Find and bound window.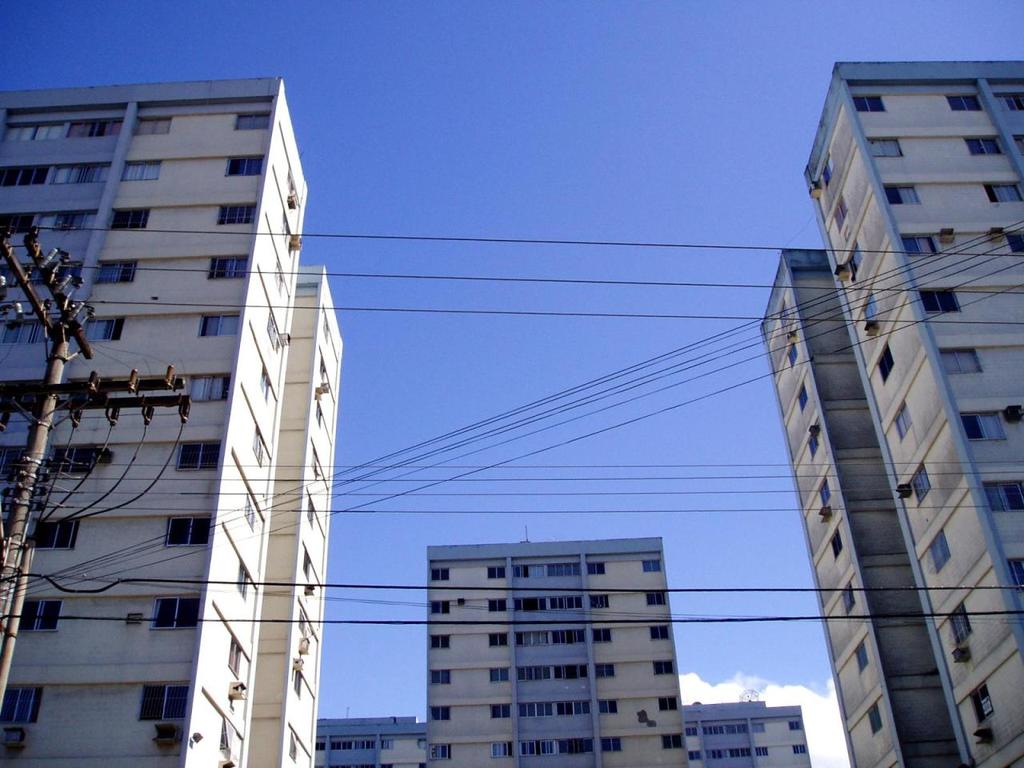
Bound: detection(226, 159, 261, 178).
